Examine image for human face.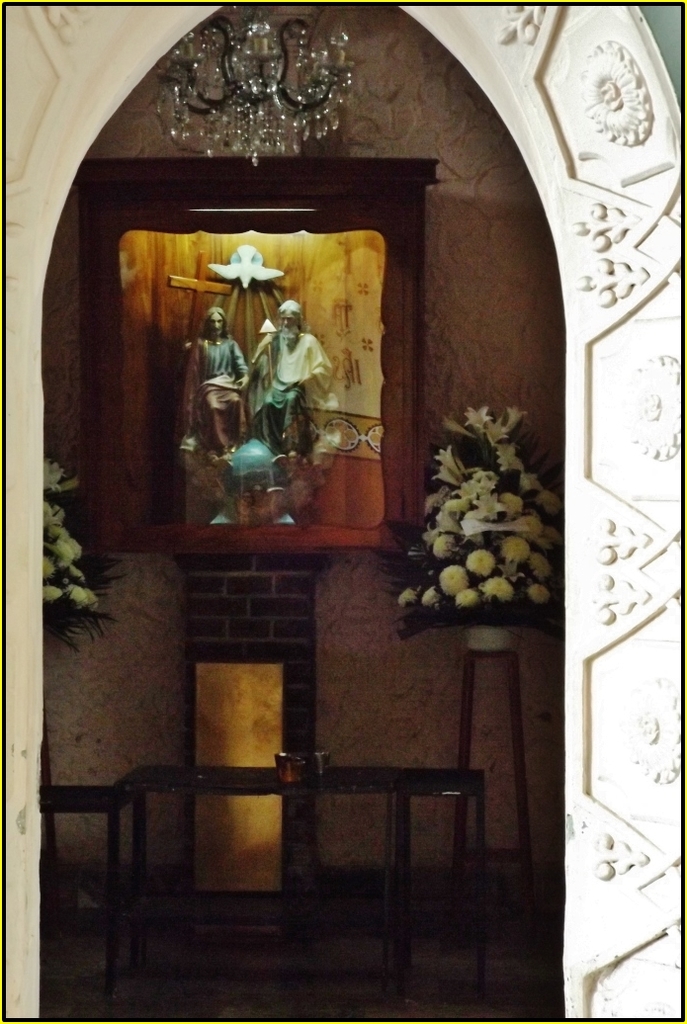
Examination result: (211, 317, 219, 333).
